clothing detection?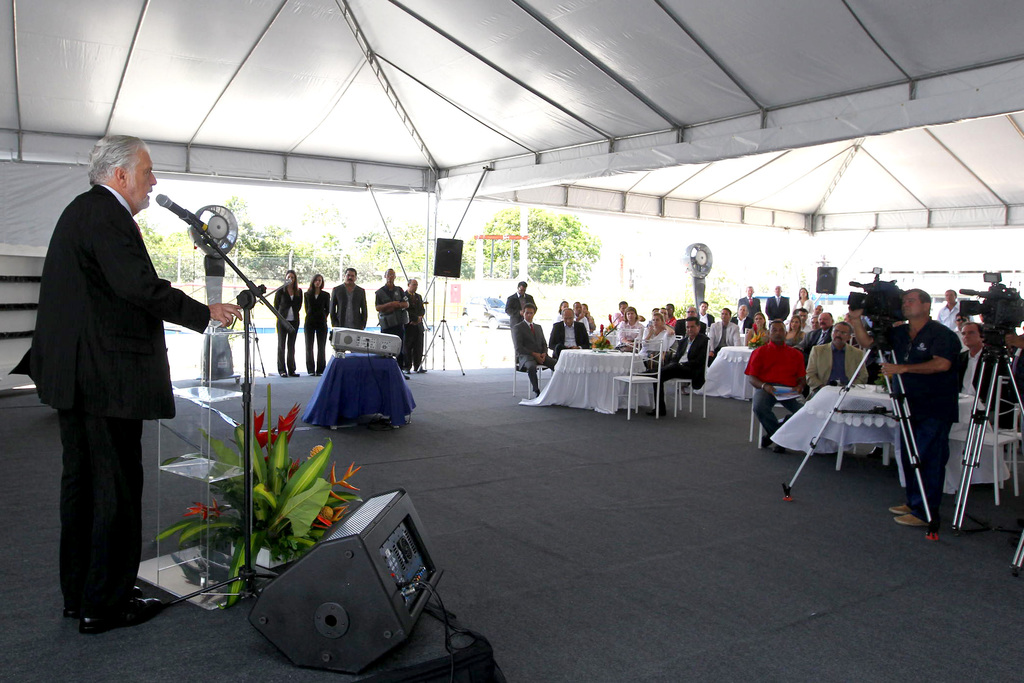
936/300/961/345
